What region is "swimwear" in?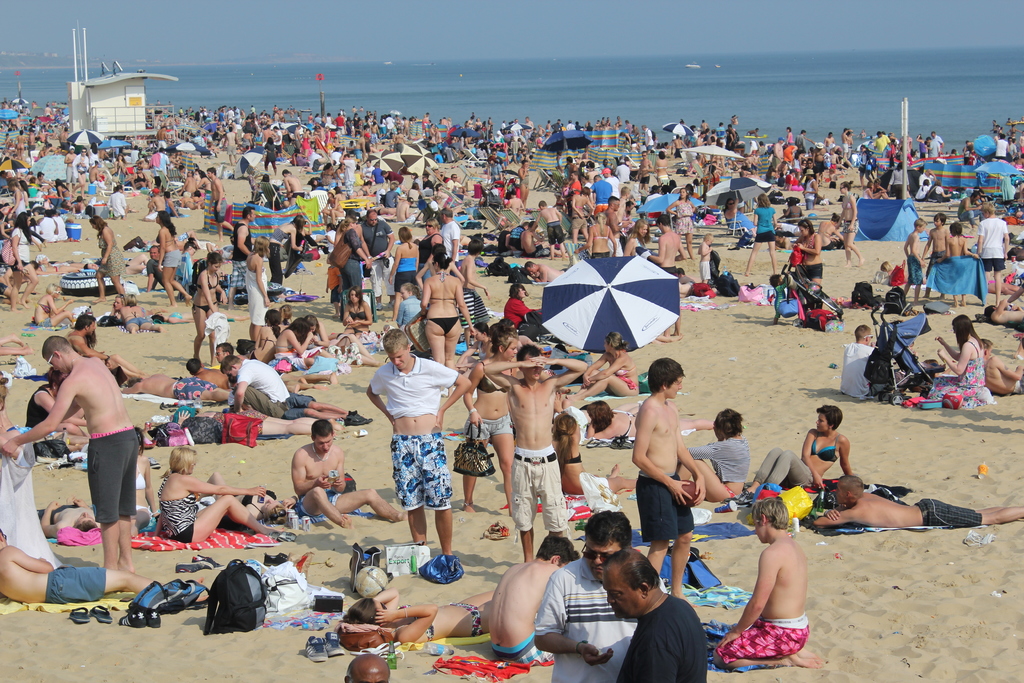
462:411:510:441.
